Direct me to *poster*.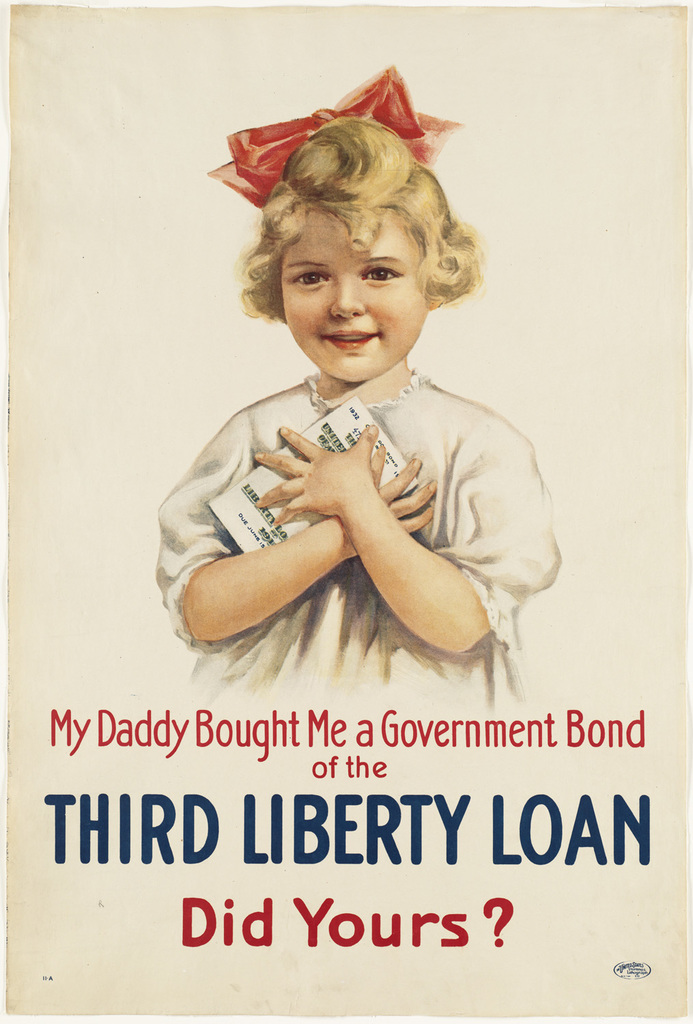
Direction: detection(0, 0, 692, 1023).
